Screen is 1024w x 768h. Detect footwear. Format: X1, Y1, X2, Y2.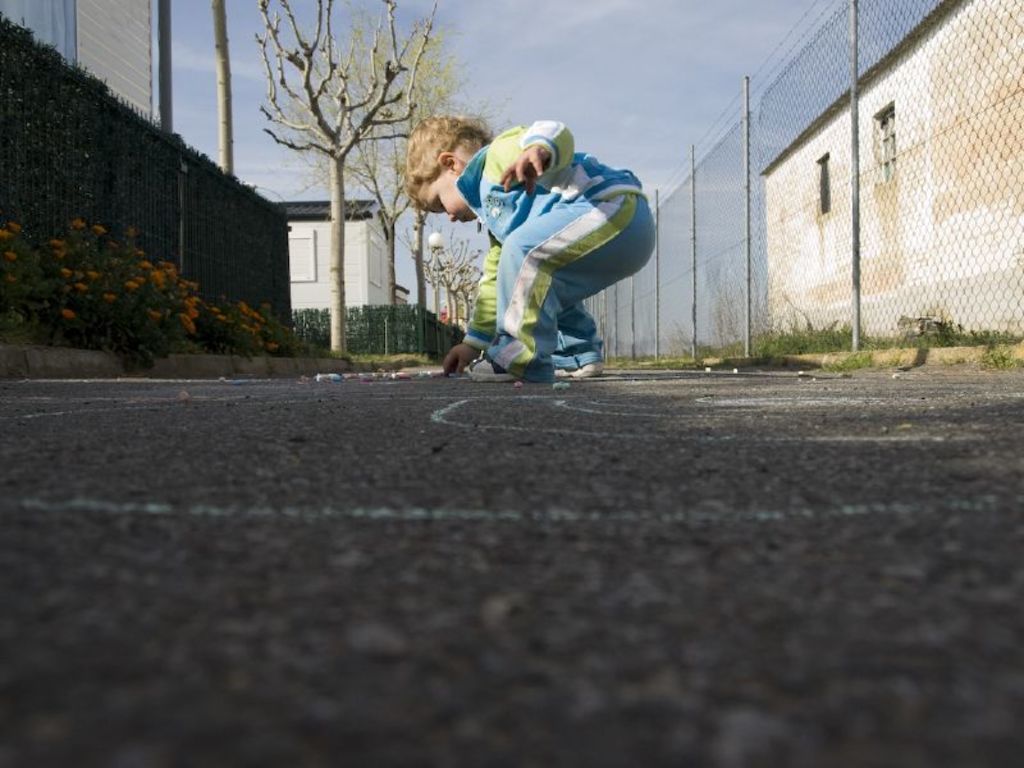
470, 352, 518, 381.
